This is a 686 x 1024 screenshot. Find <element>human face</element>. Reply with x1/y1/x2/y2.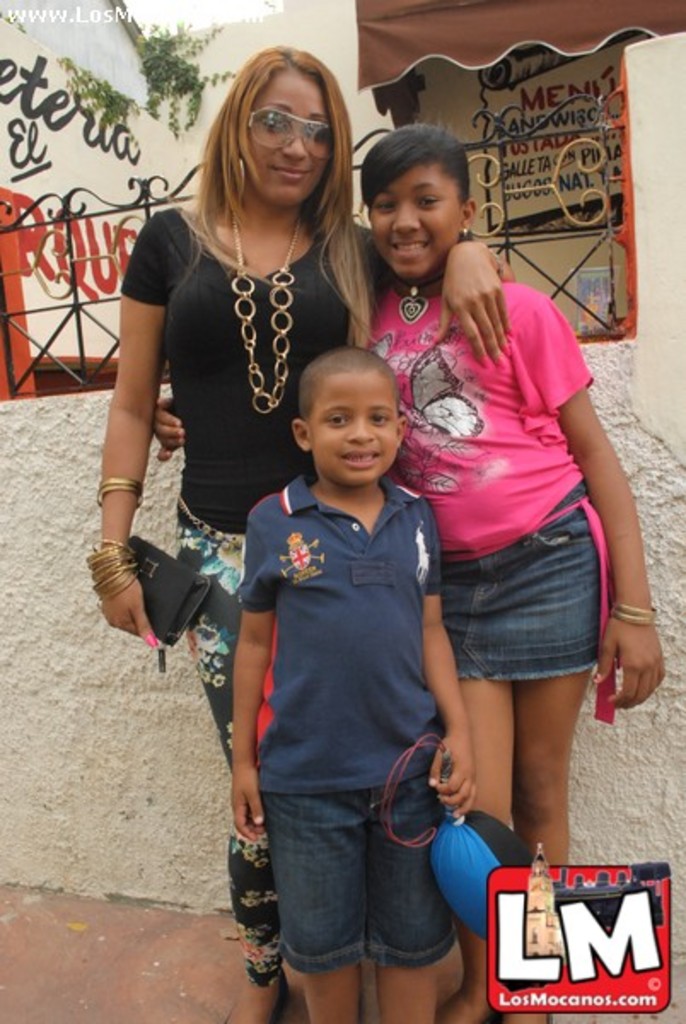
314/384/396/481.
